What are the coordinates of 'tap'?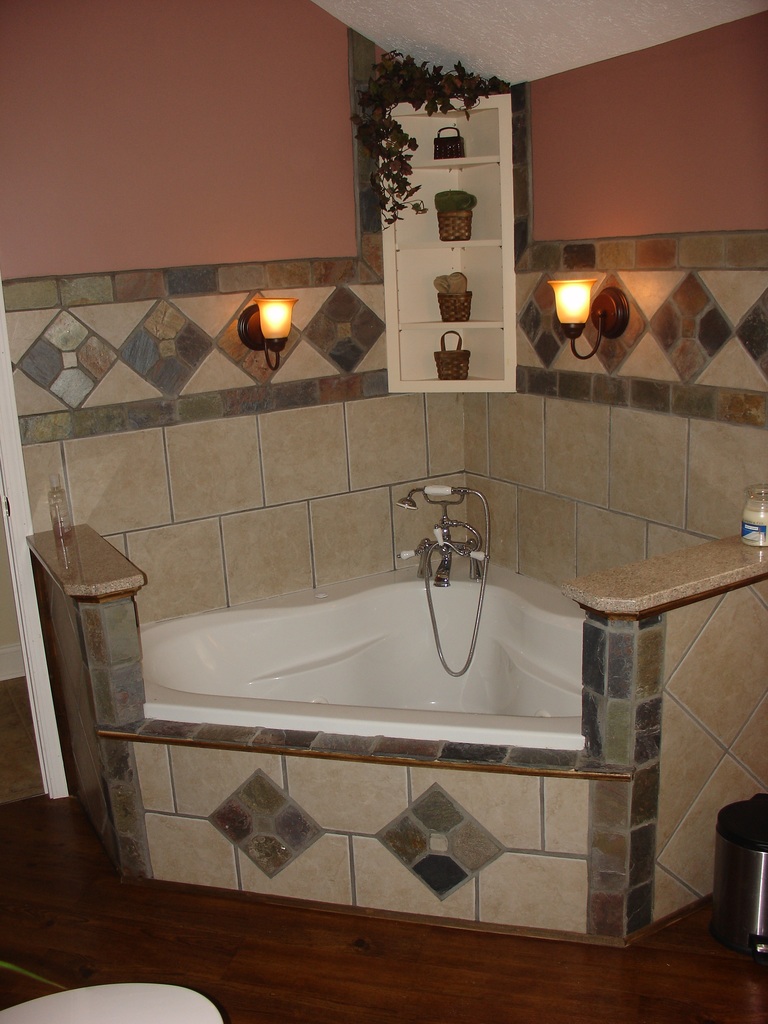
379,464,517,681.
